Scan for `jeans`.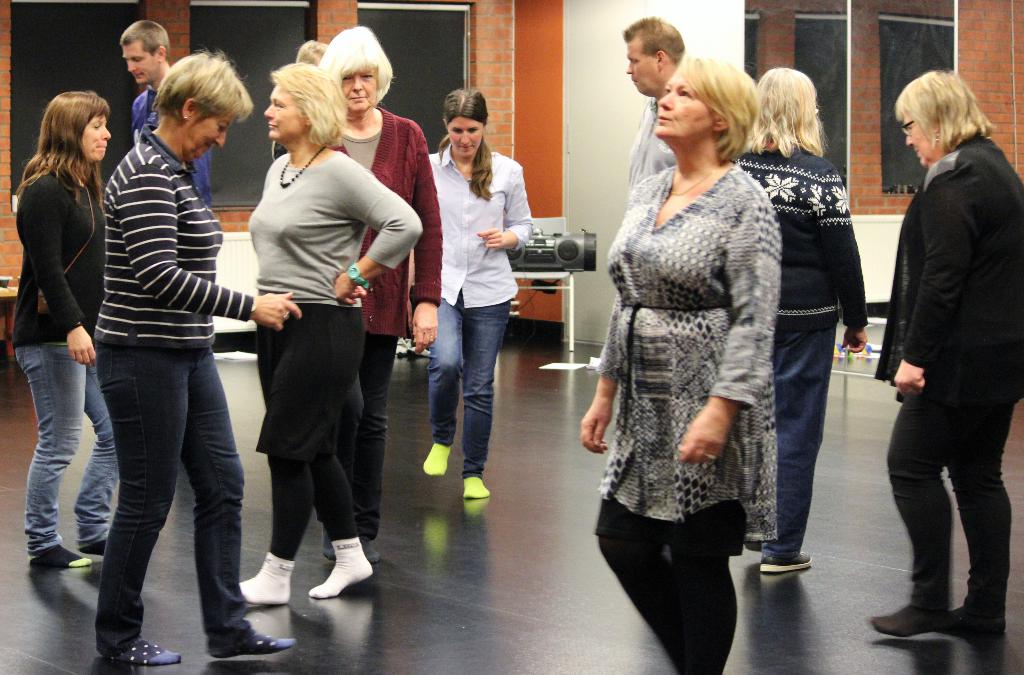
Scan result: box=[426, 299, 508, 483].
